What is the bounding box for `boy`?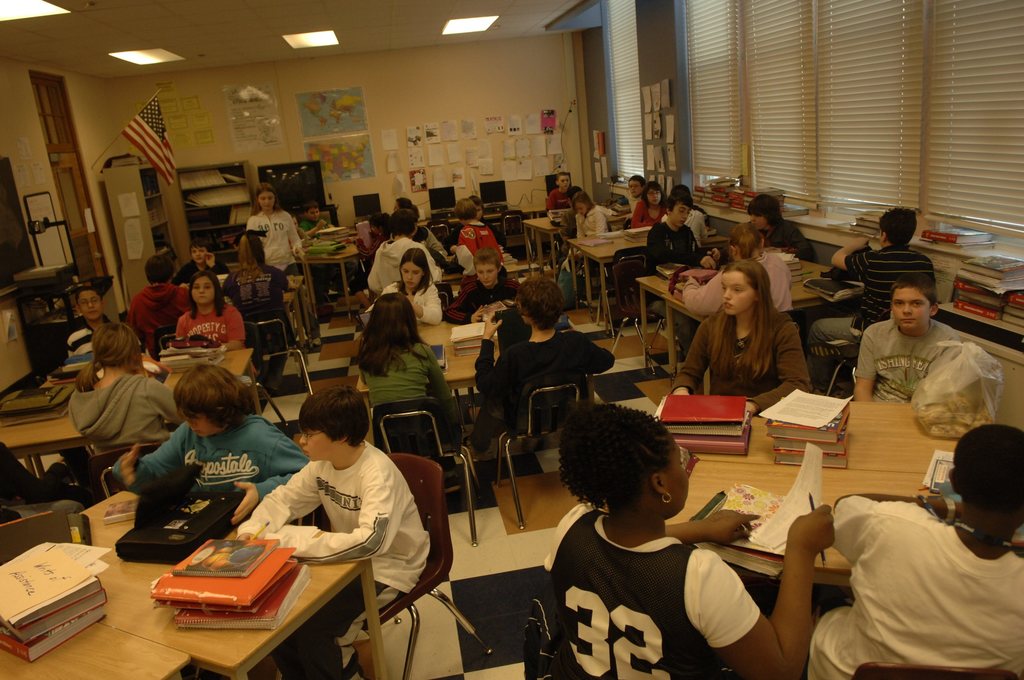
<bbox>546, 174, 571, 210</bbox>.
